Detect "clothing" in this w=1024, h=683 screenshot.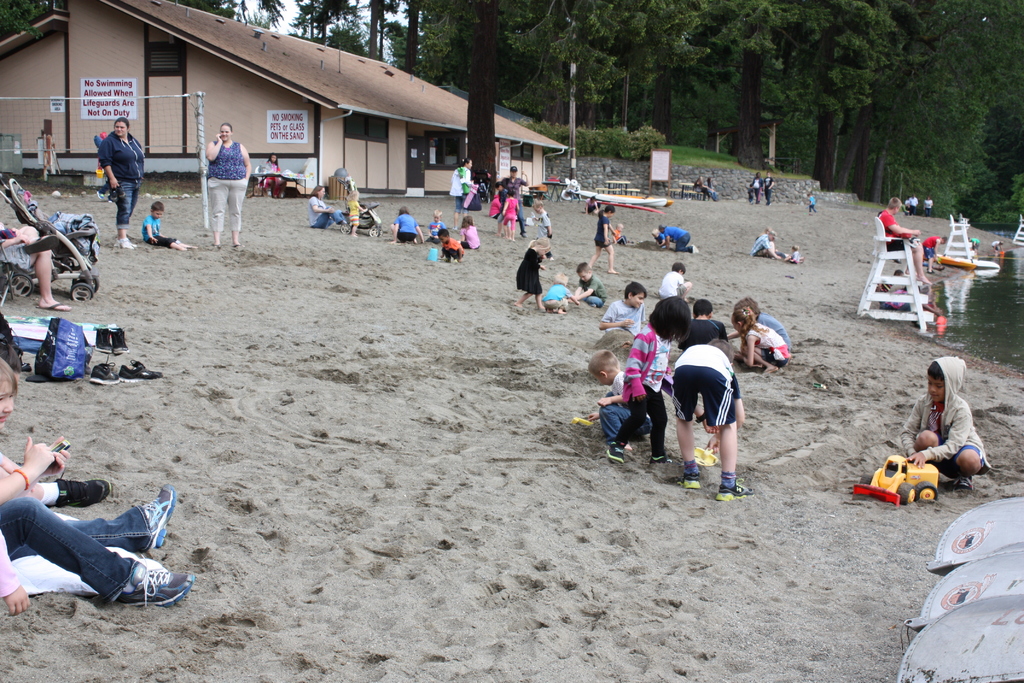
Detection: detection(753, 233, 766, 256).
